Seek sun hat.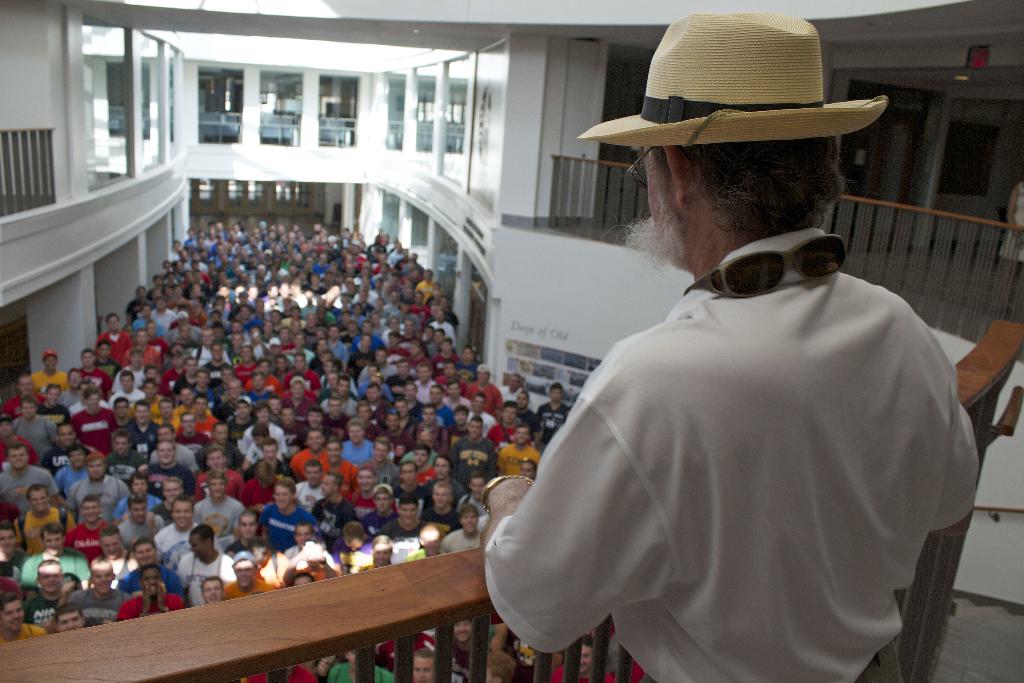
pyautogui.locateOnScreen(225, 548, 257, 568).
